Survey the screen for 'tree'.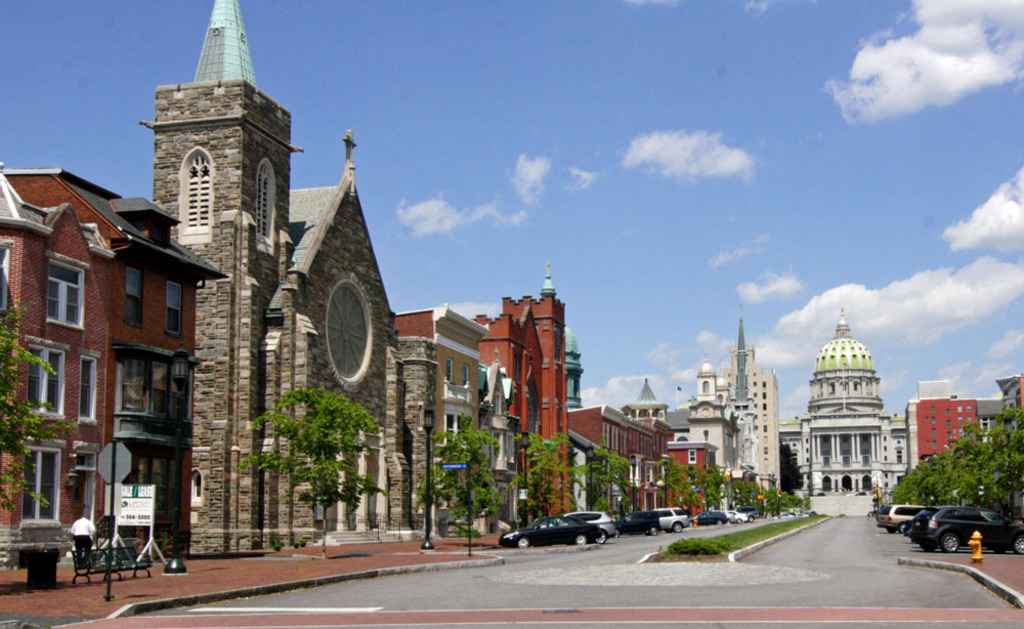
Survey found: 726,474,760,514.
